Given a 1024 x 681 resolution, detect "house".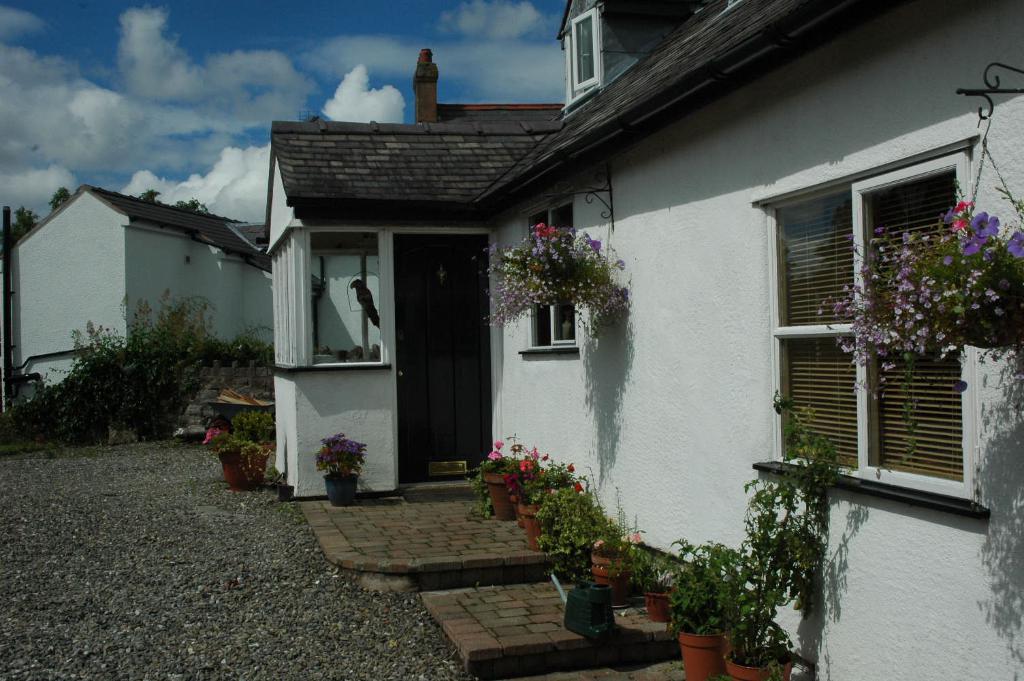
bbox=[140, 13, 980, 609].
